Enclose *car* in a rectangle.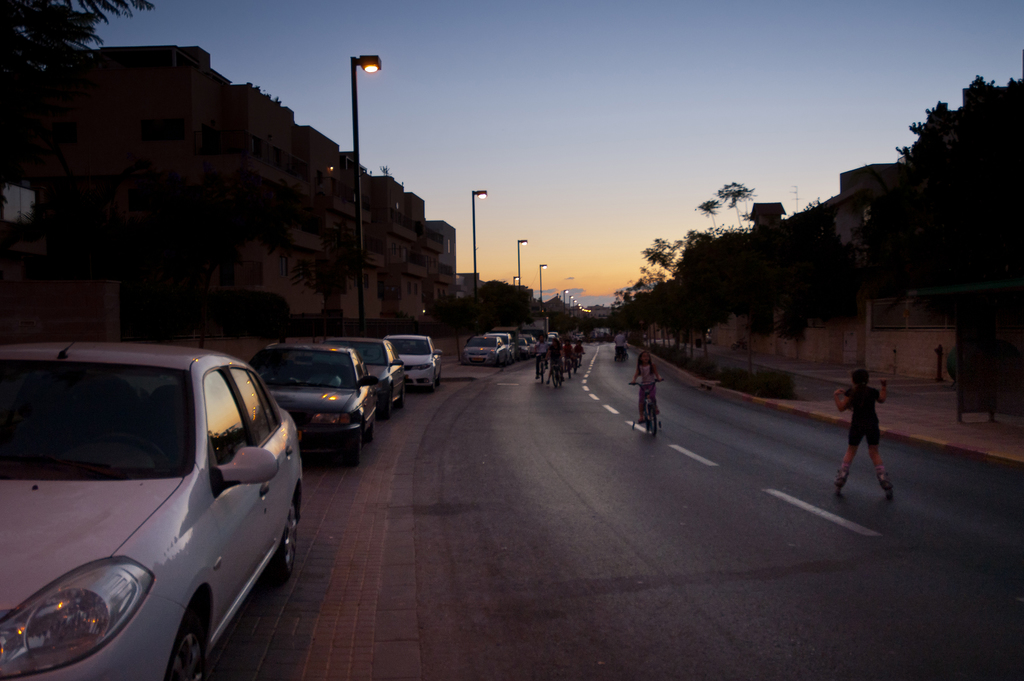
{"x1": 320, "y1": 340, "x2": 404, "y2": 418}.
